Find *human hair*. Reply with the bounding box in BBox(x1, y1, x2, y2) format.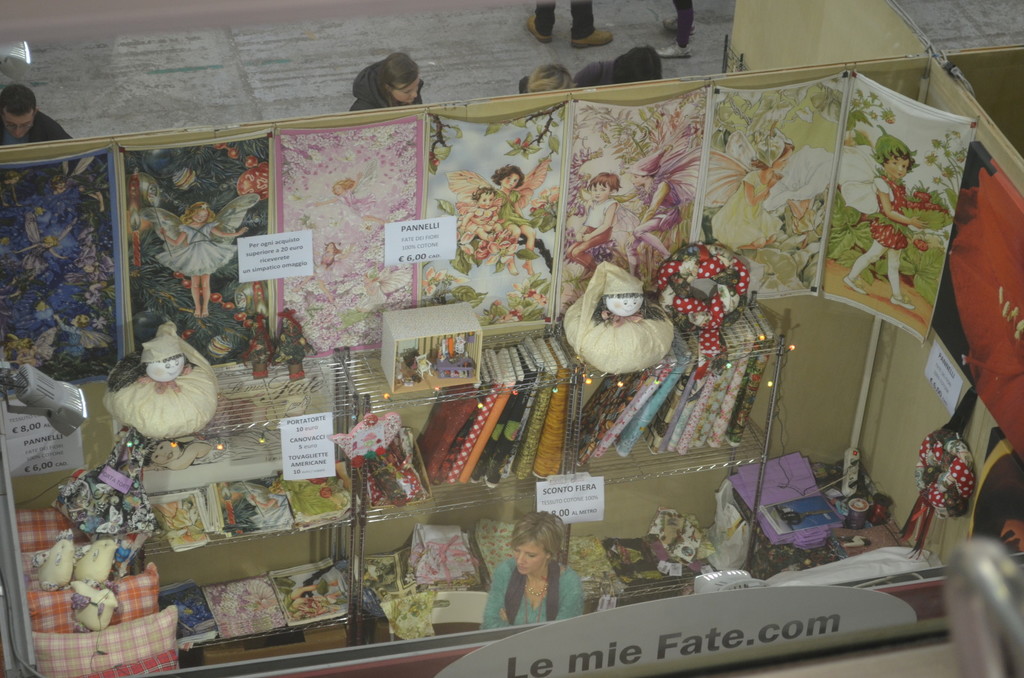
BBox(489, 165, 525, 188).
